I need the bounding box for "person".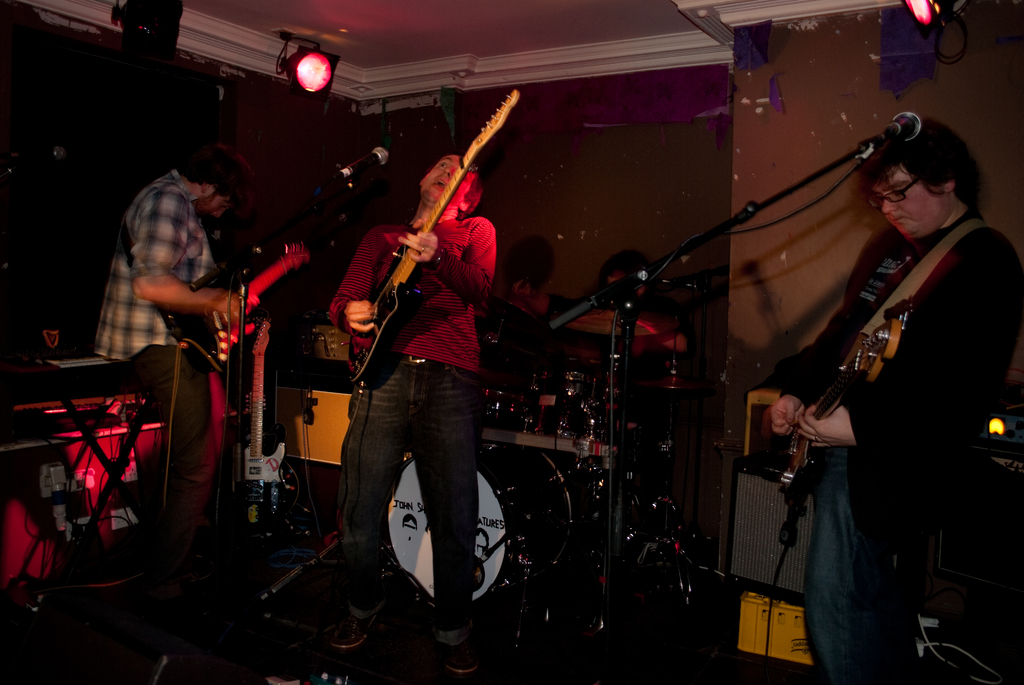
Here it is: BBox(765, 116, 1023, 683).
